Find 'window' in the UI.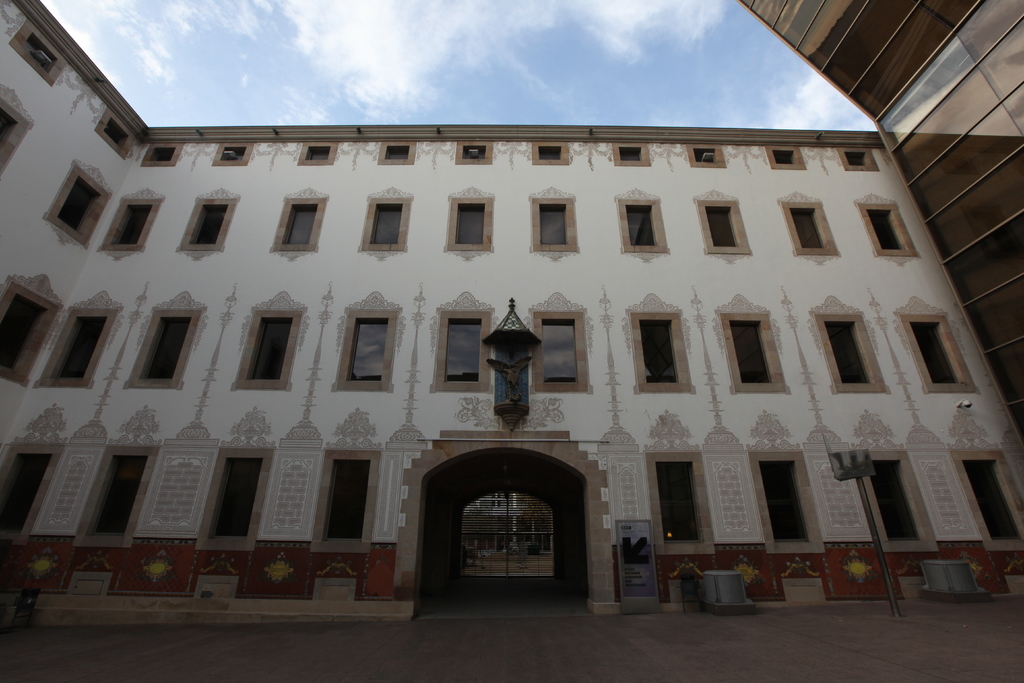
UI element at x1=446, y1=316, x2=480, y2=386.
